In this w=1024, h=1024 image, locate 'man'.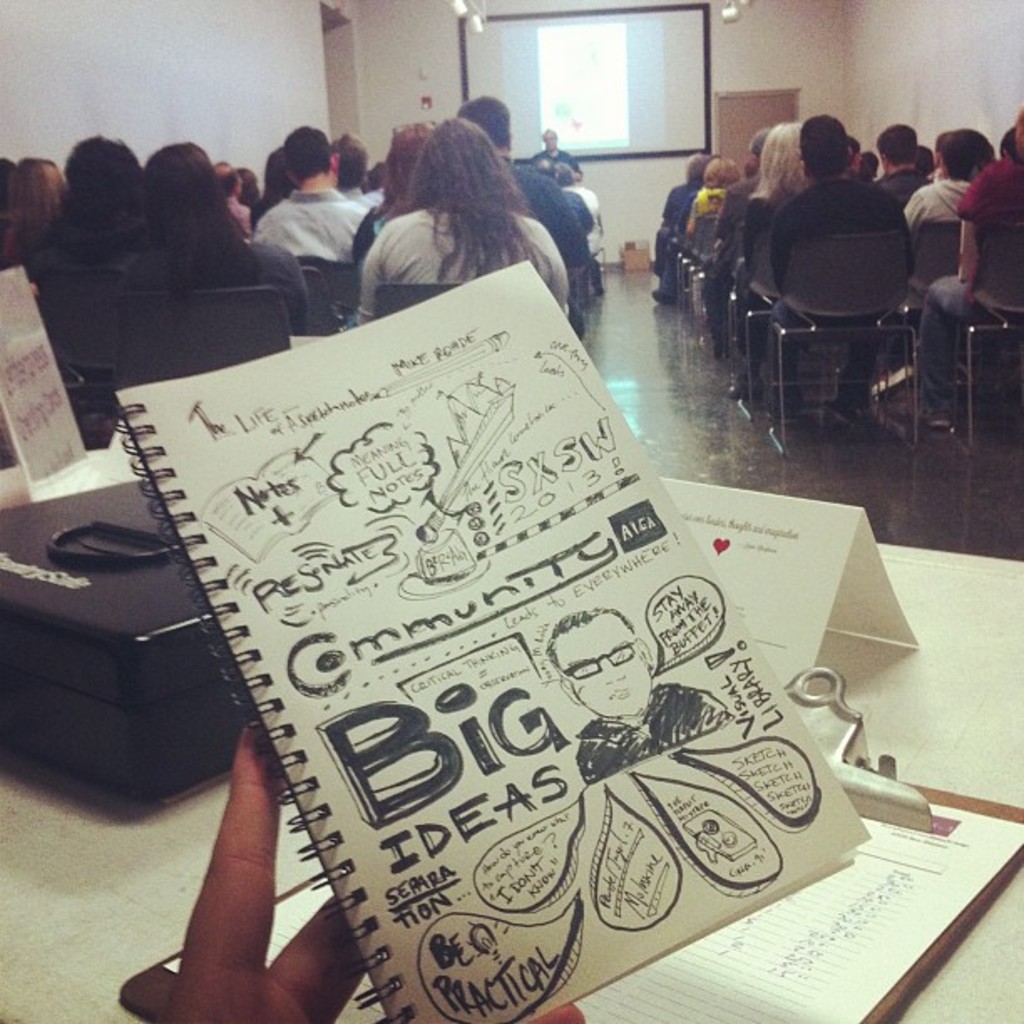
Bounding box: {"left": 649, "top": 151, "right": 709, "bottom": 271}.
